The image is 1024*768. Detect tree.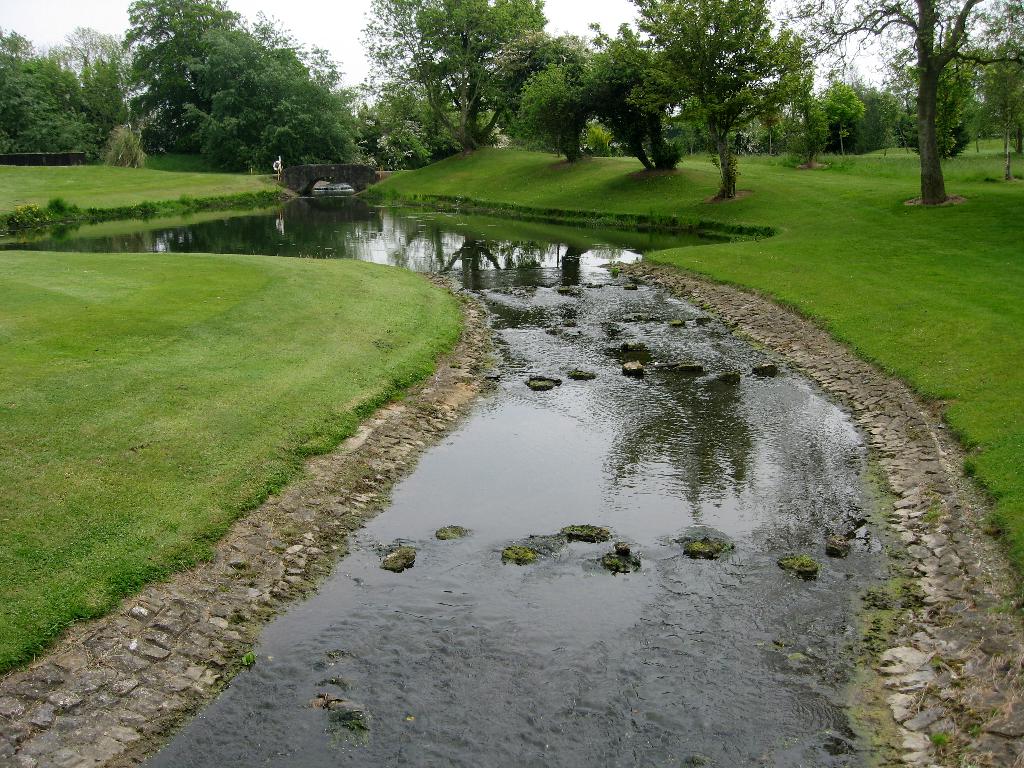
Detection: x1=477 y1=29 x2=587 y2=166.
